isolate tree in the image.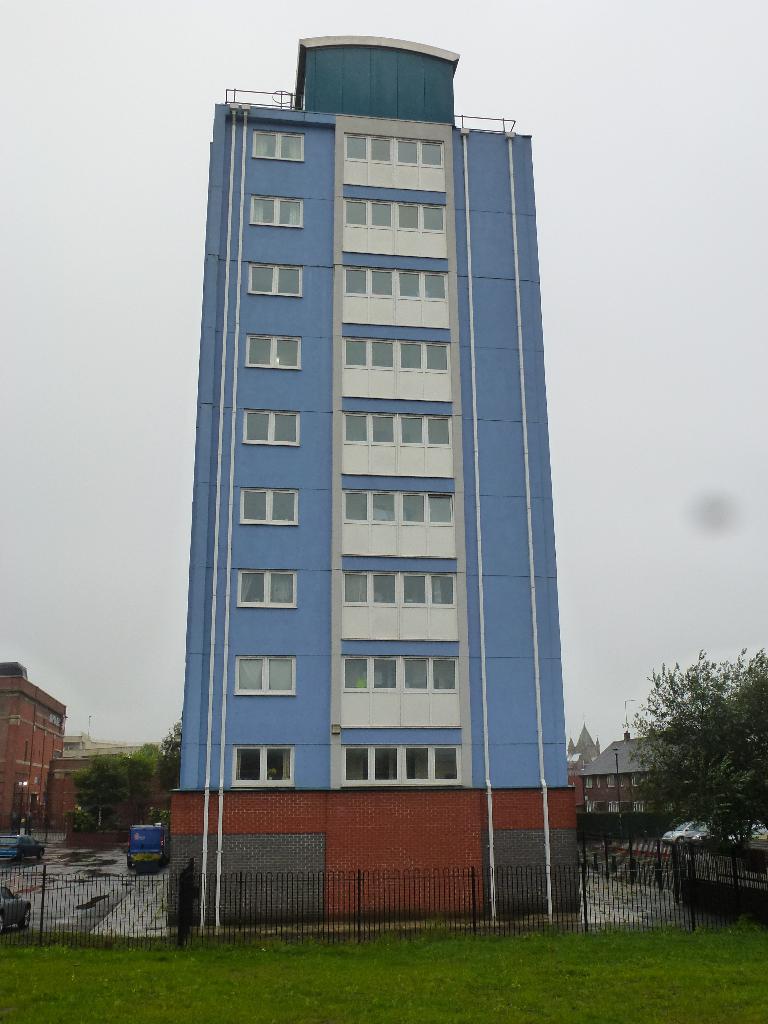
Isolated region: [left=606, top=652, right=767, bottom=848].
